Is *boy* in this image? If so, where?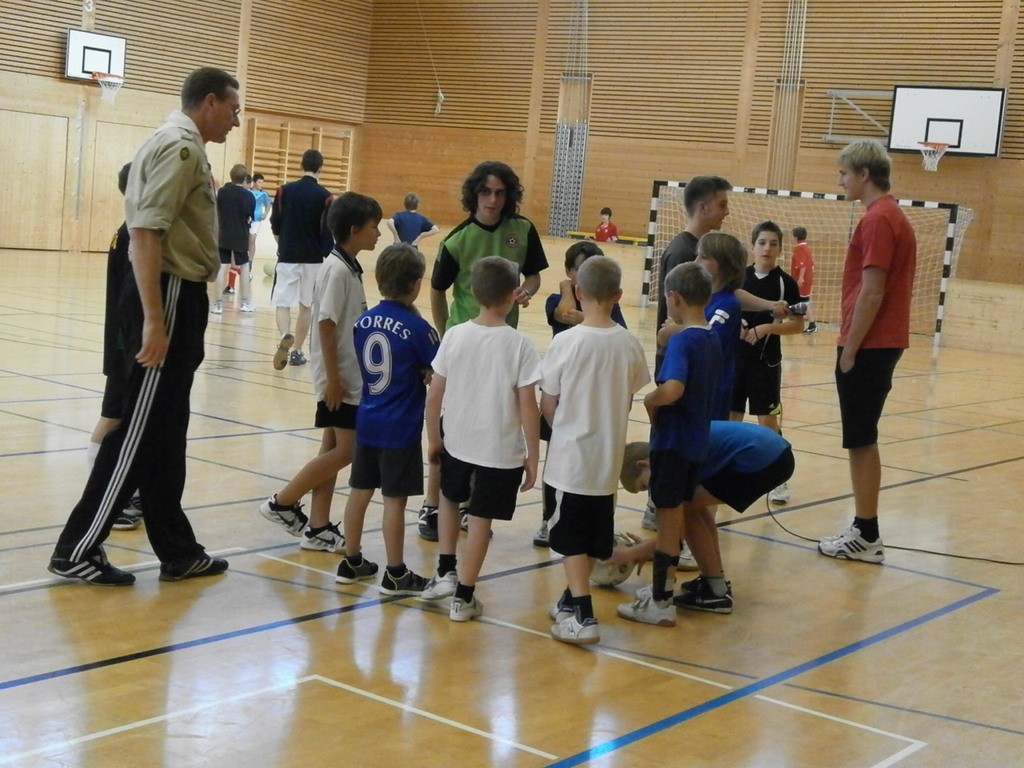
Yes, at 618:261:722:626.
